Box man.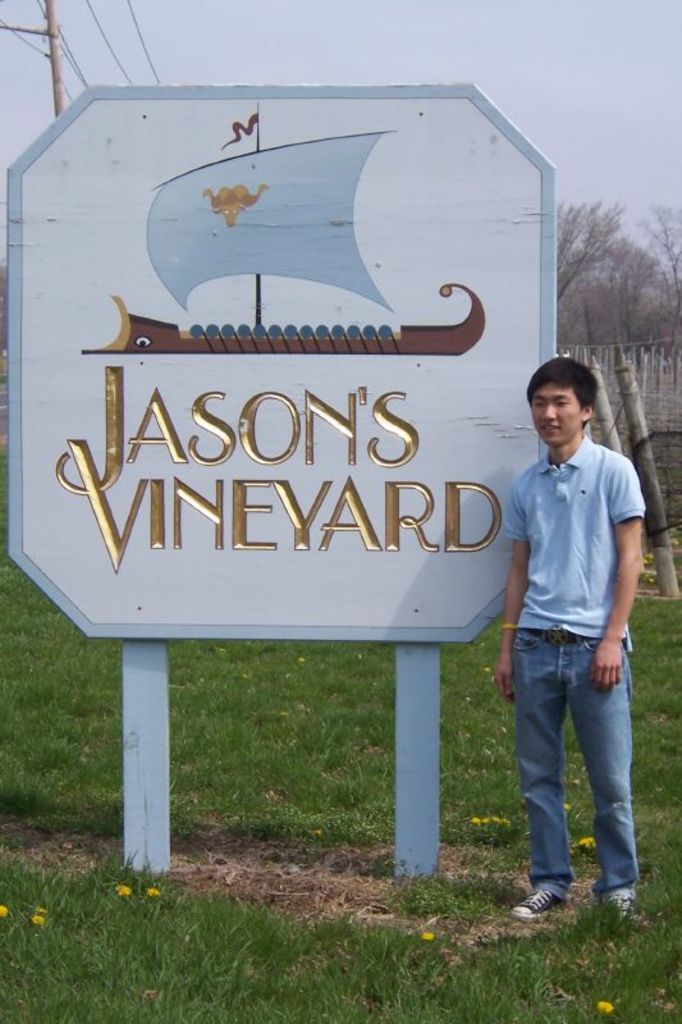
<bbox>482, 353, 660, 936</bbox>.
